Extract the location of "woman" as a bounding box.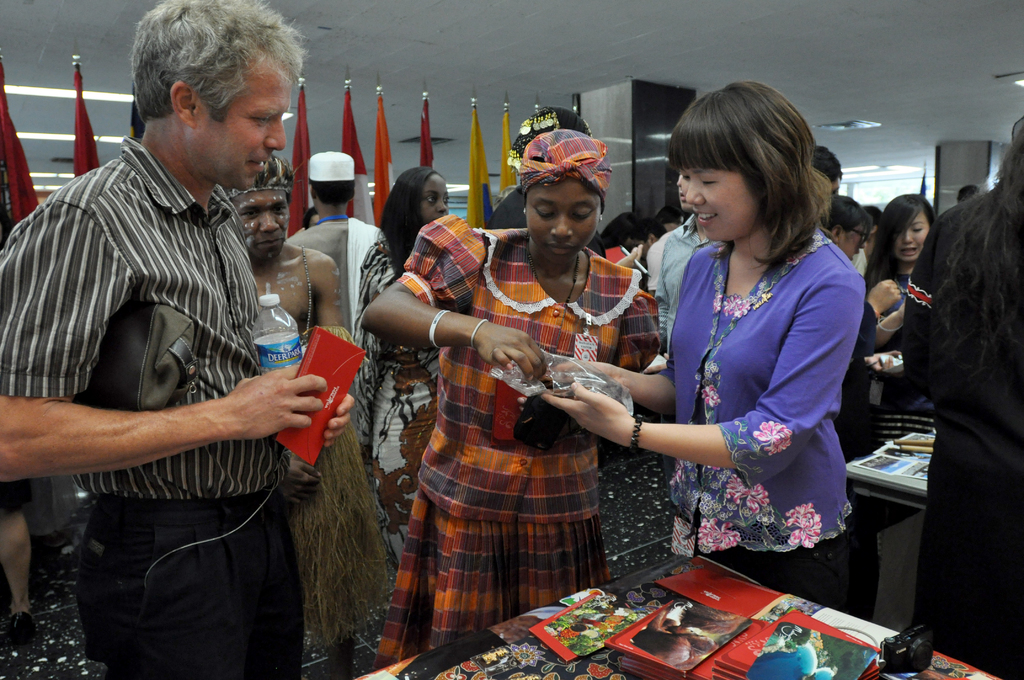
[891, 124, 1023, 679].
